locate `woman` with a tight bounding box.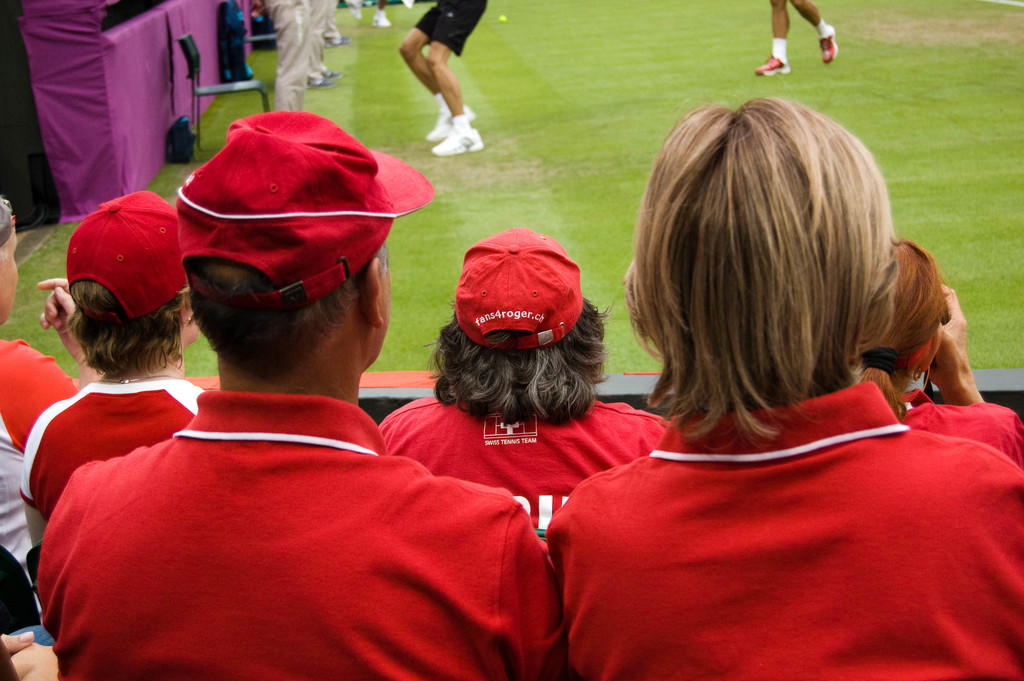
pyautogui.locateOnScreen(855, 229, 1023, 464).
